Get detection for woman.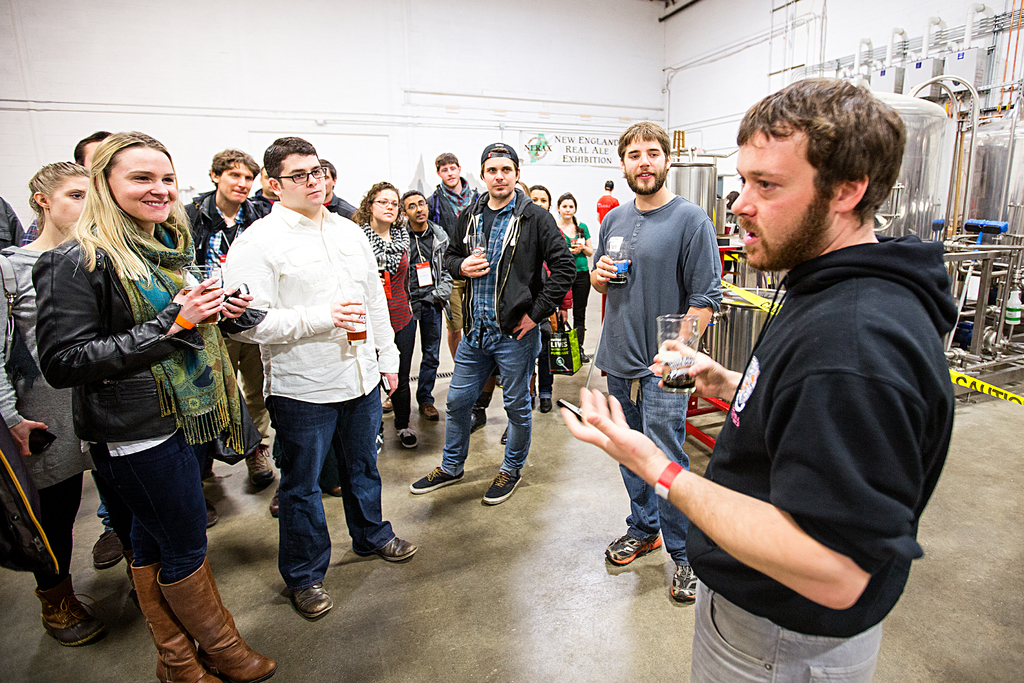
Detection: locate(531, 181, 572, 409).
